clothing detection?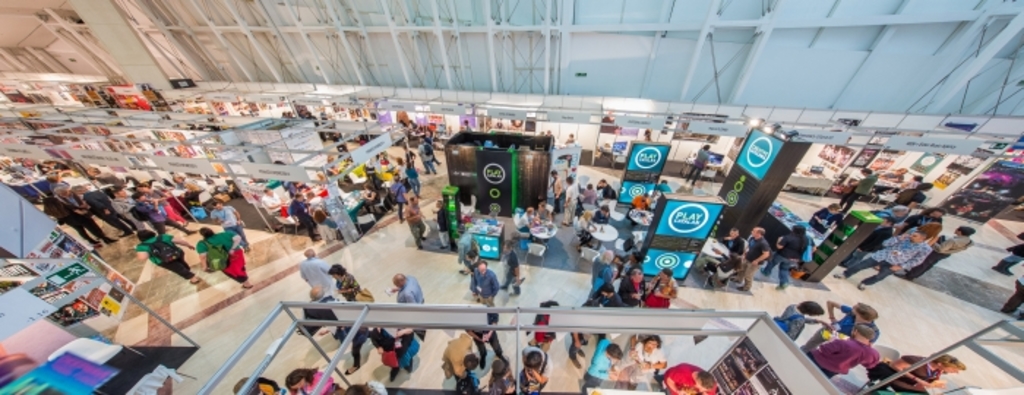
[813,336,885,379]
